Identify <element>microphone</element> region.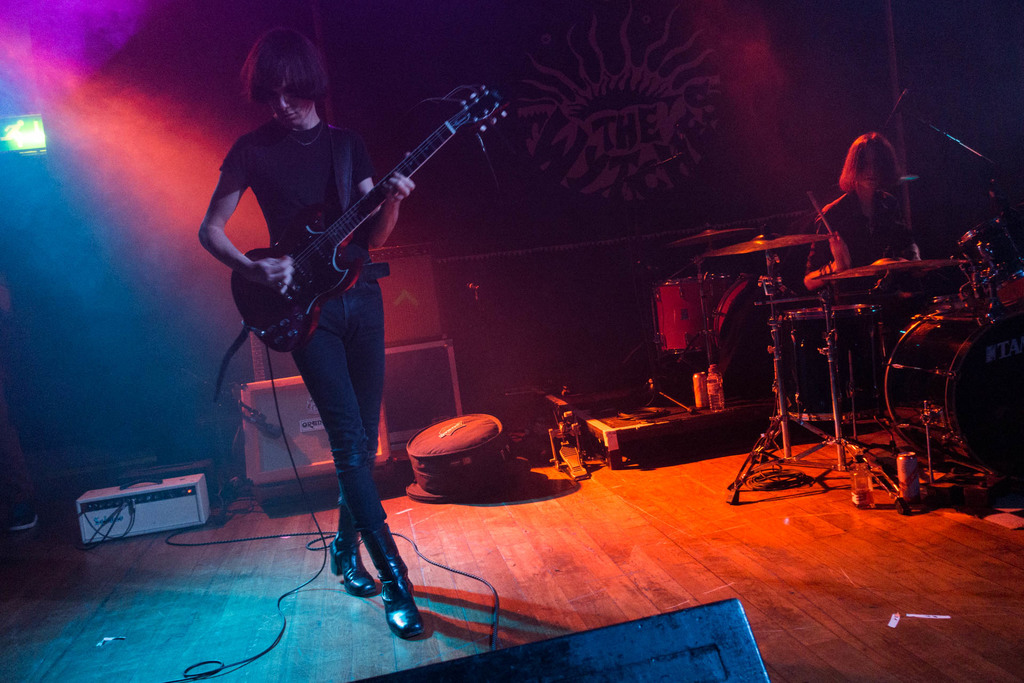
Region: [x1=887, y1=88, x2=912, y2=121].
